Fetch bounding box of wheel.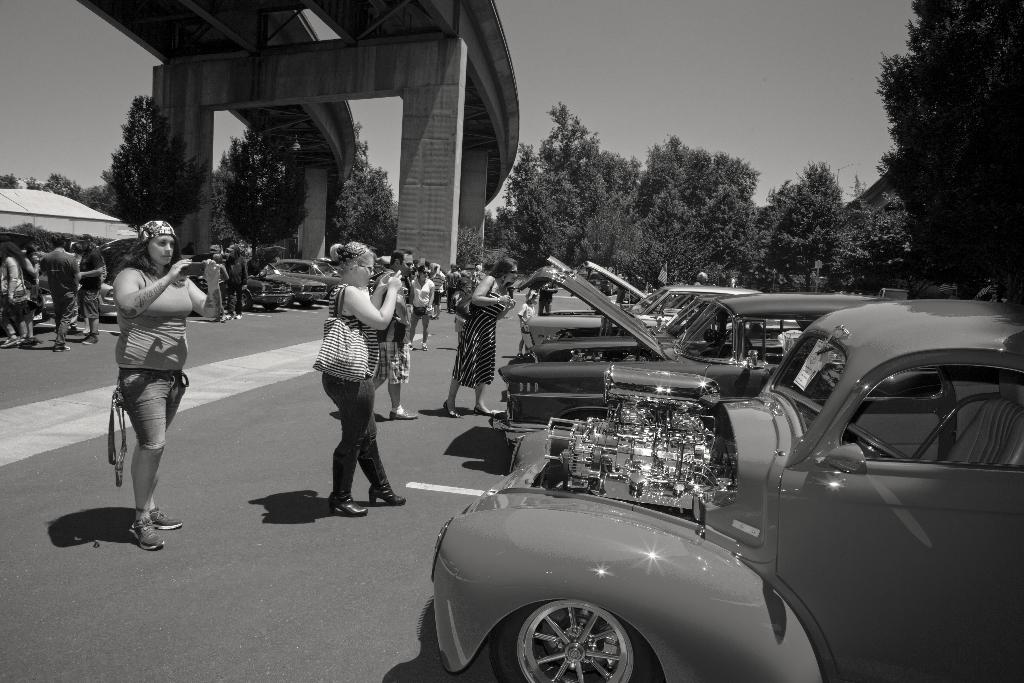
Bbox: x1=240, y1=288, x2=252, y2=309.
